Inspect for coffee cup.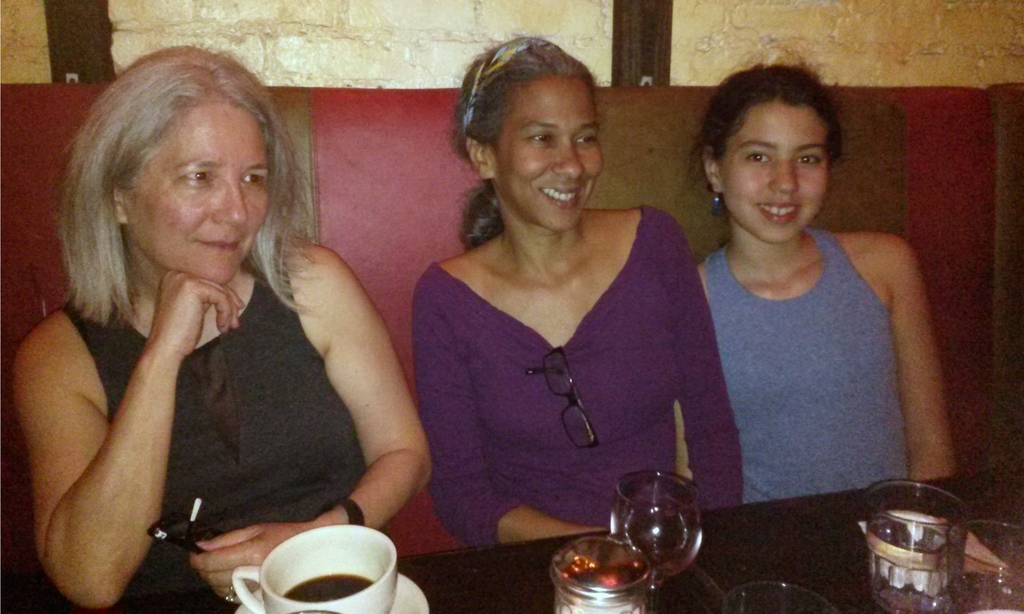
Inspection: 229/521/403/613.
